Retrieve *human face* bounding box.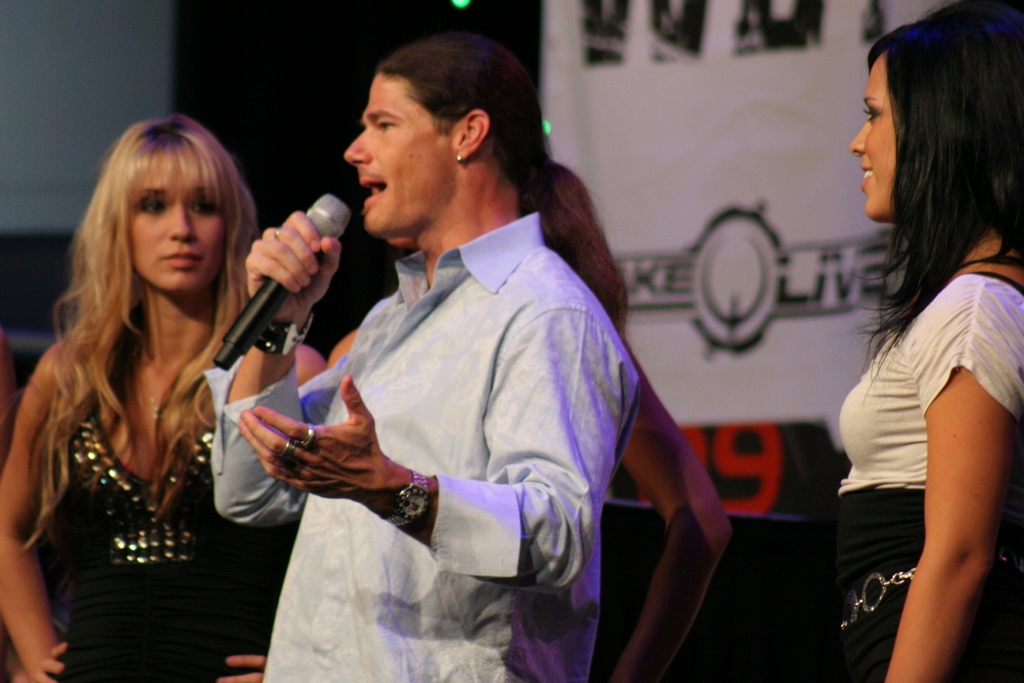
Bounding box: box=[343, 68, 458, 238].
